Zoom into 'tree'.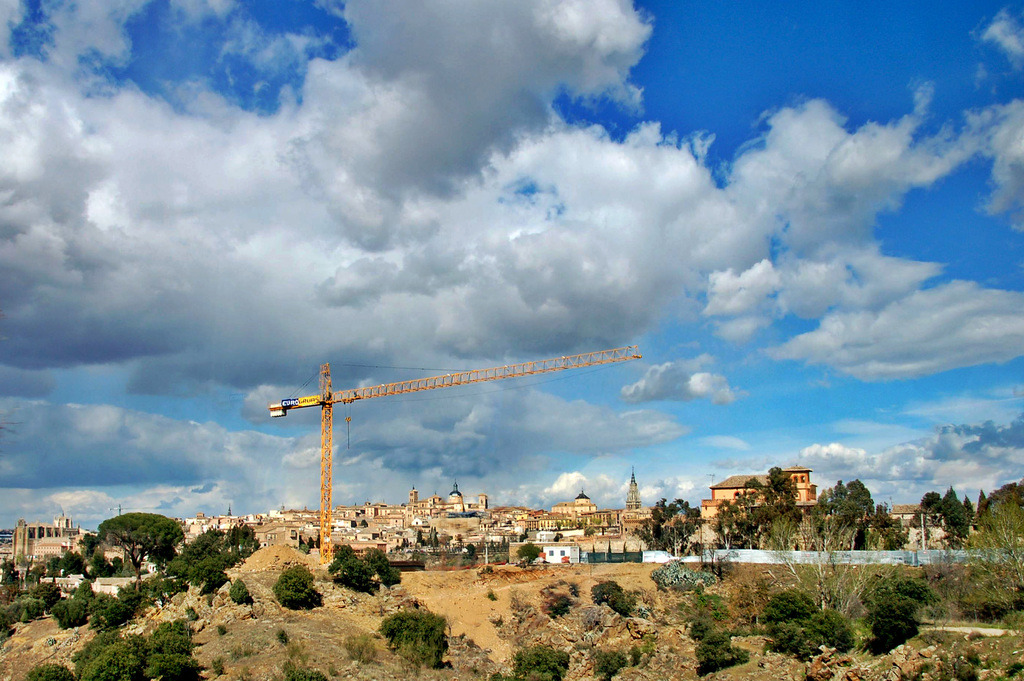
Zoom target: <bbox>712, 504, 737, 552</bbox>.
